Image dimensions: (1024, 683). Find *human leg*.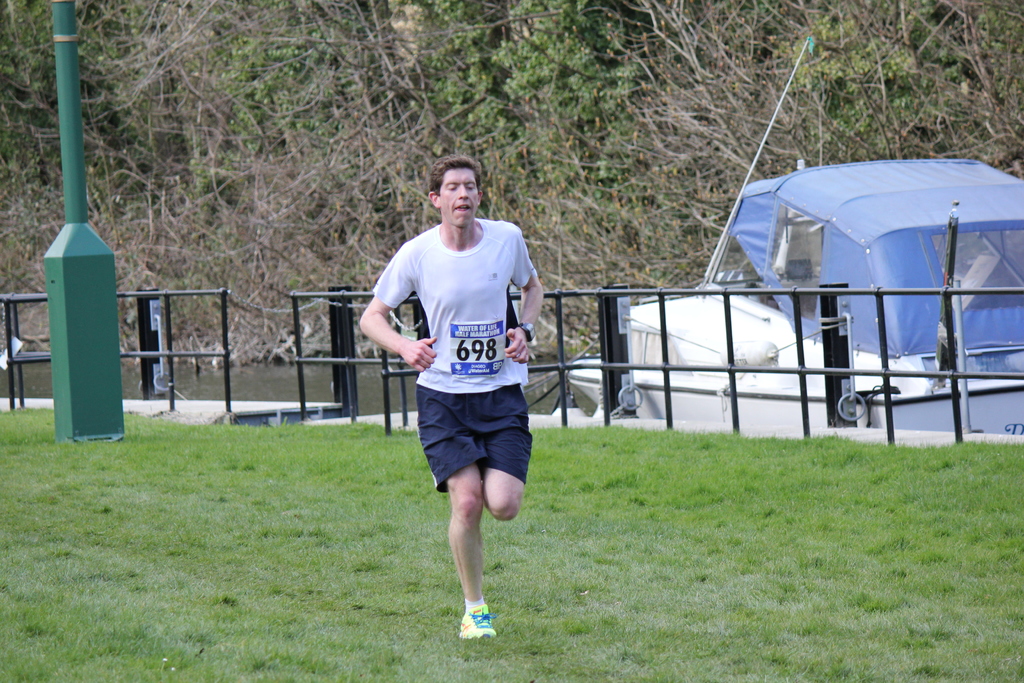
479/383/534/525.
